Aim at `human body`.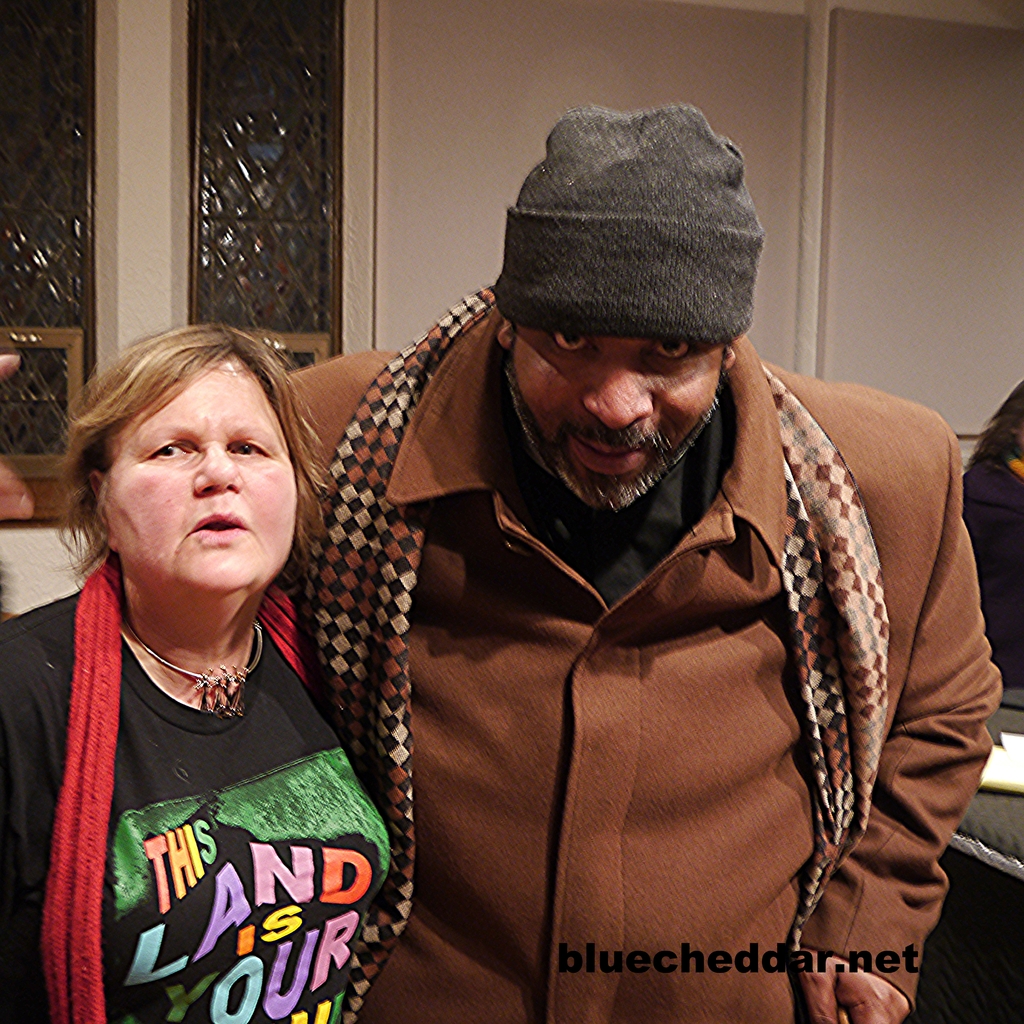
Aimed at [left=22, top=336, right=428, bottom=1023].
